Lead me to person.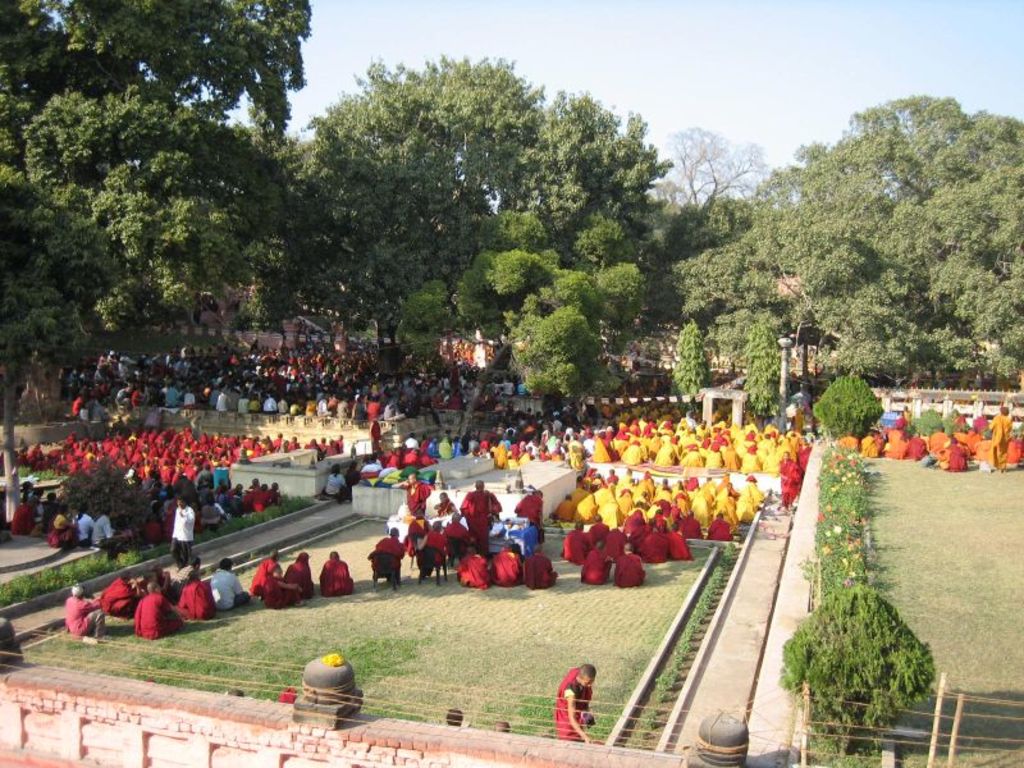
Lead to 246, 480, 274, 513.
